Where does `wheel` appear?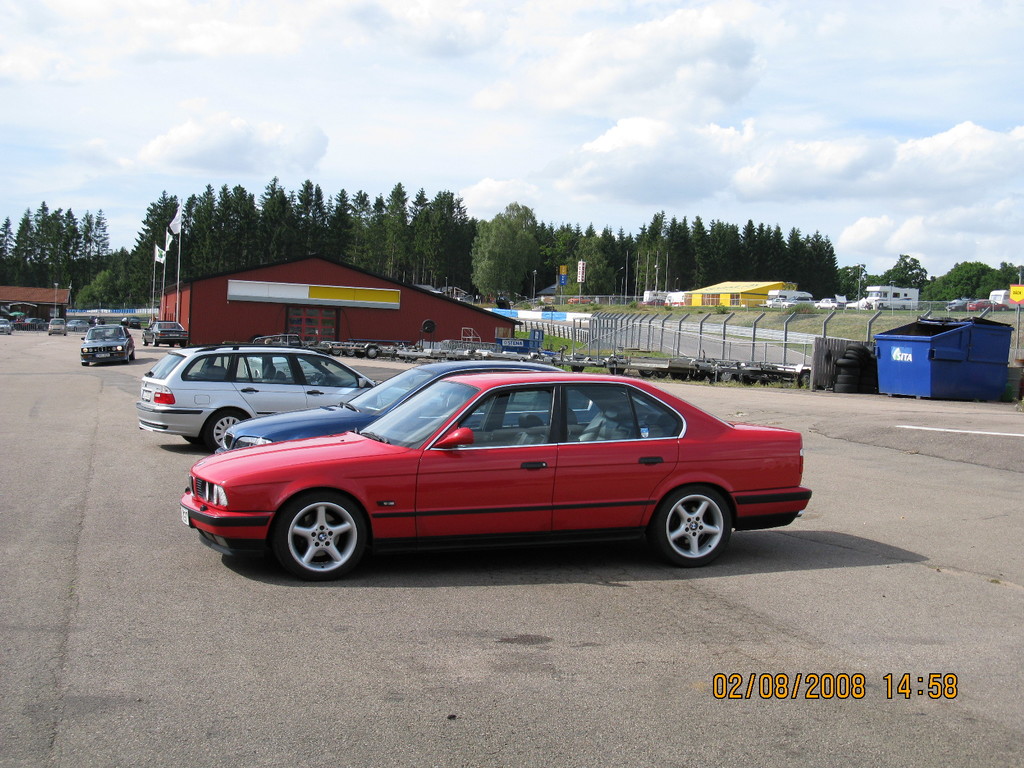
Appears at bbox=(346, 349, 356, 356).
